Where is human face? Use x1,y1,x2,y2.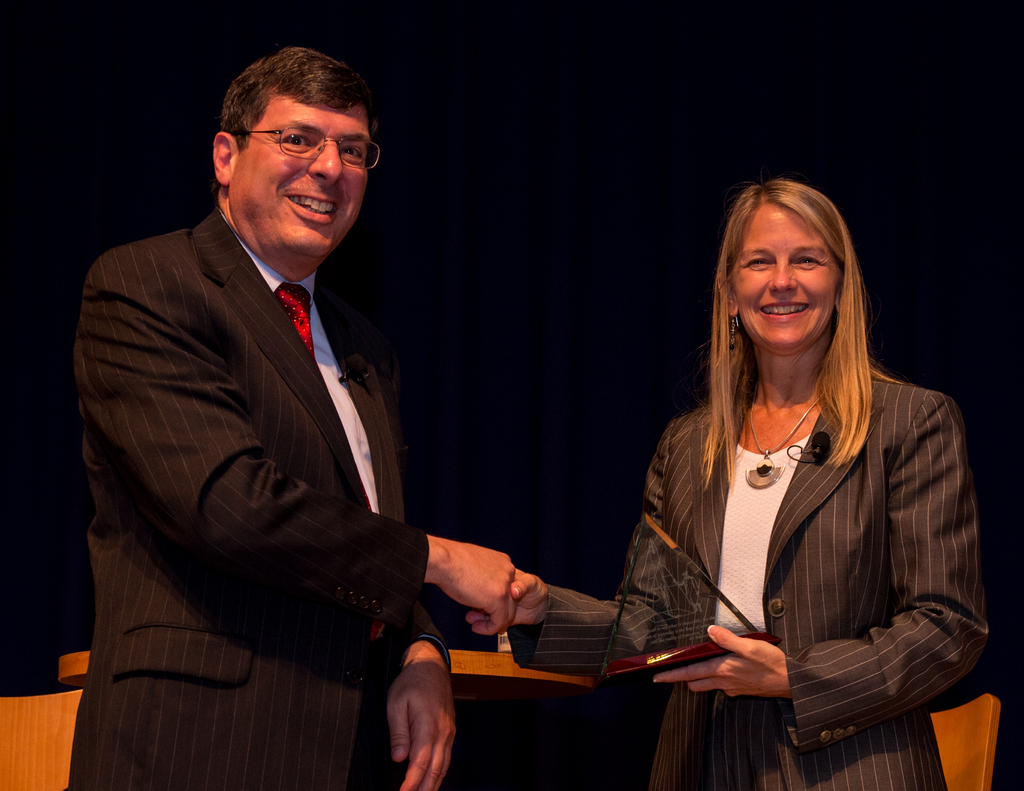
733,202,839,345.
